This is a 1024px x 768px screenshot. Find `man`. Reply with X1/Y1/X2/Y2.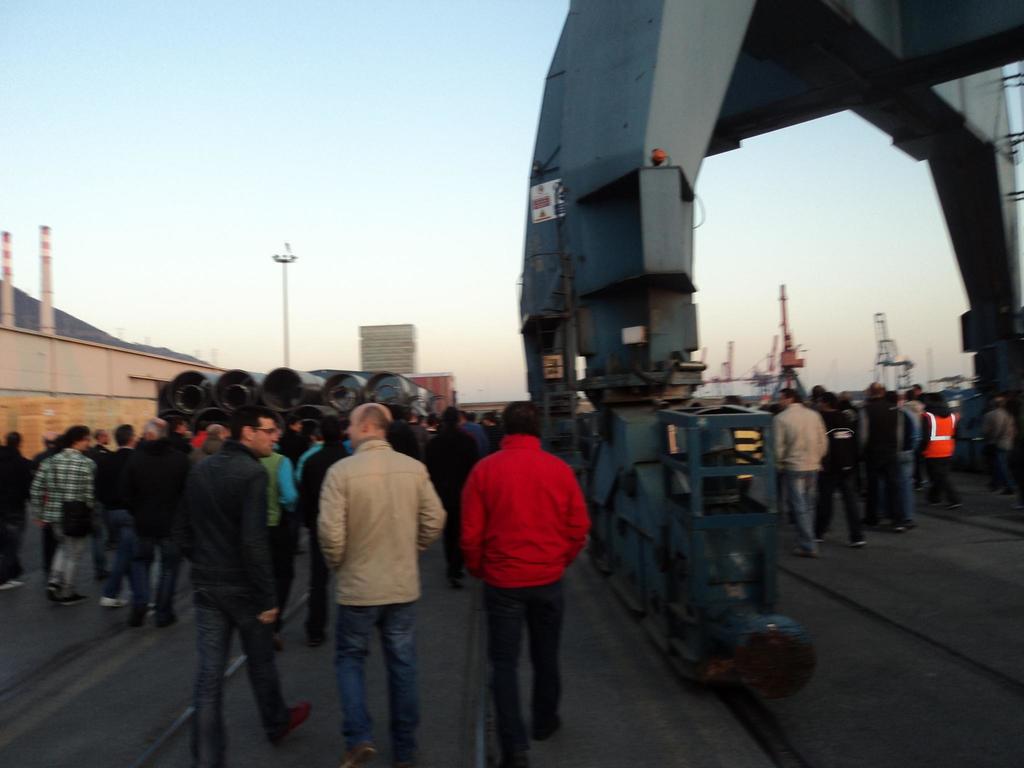
128/417/186/628.
